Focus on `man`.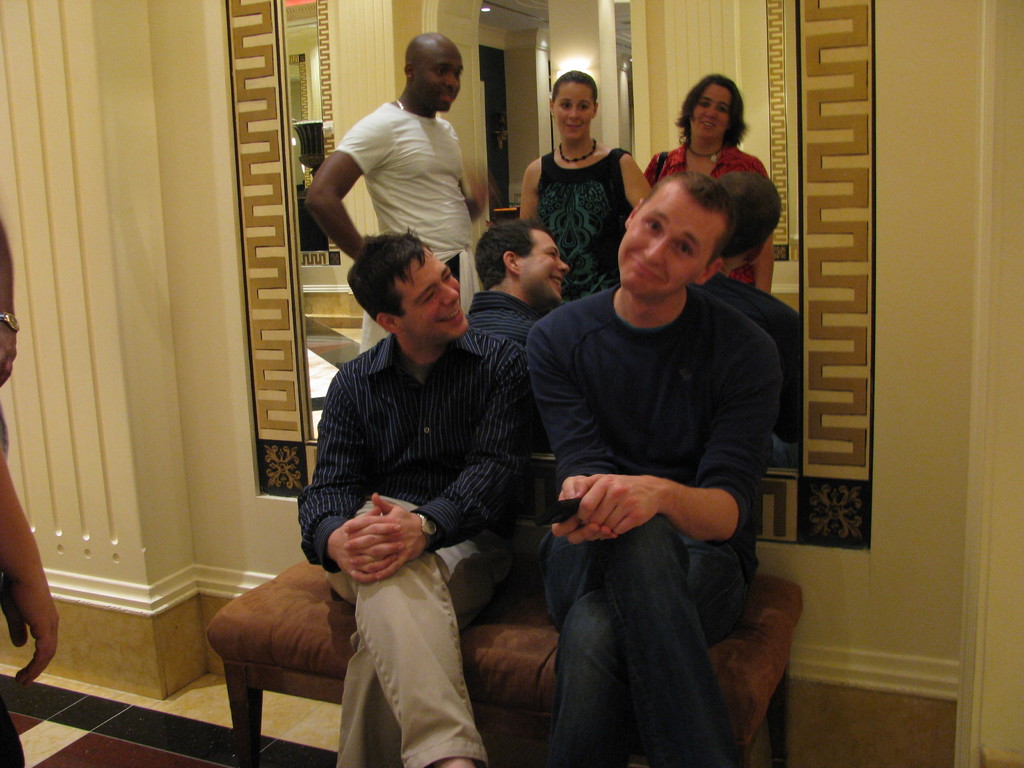
Focused at Rect(493, 84, 797, 763).
